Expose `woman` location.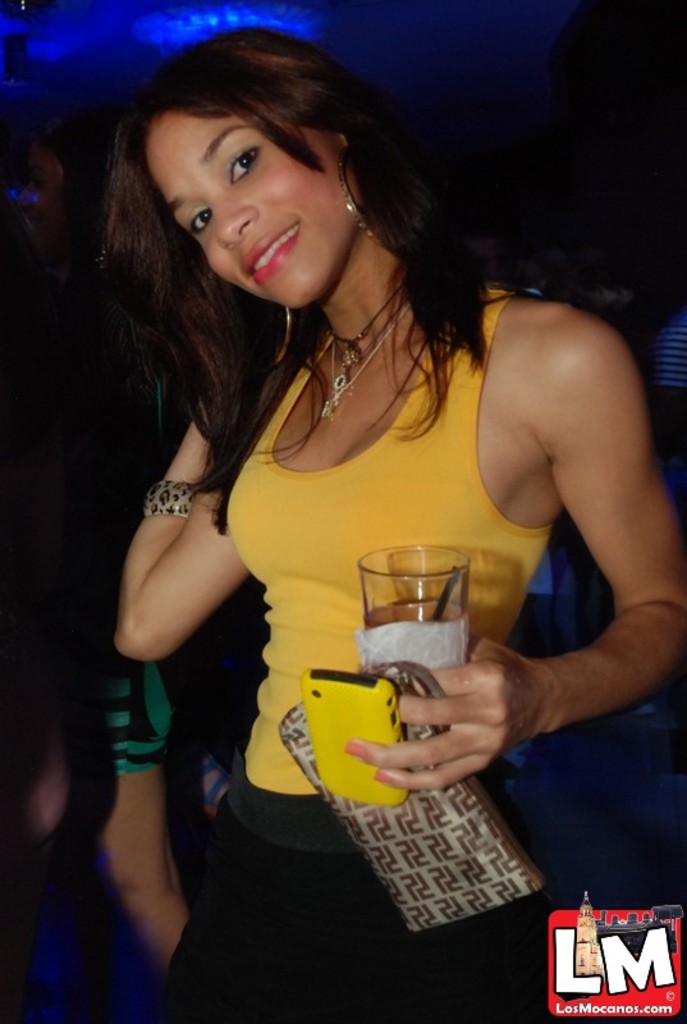
Exposed at box(23, 109, 194, 970).
